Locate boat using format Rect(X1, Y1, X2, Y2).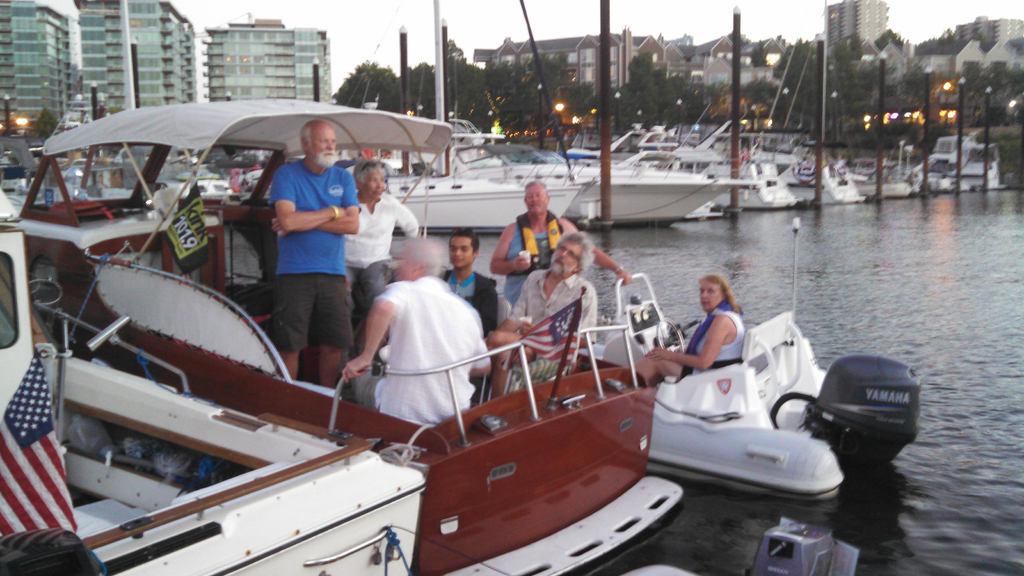
Rect(615, 99, 797, 225).
